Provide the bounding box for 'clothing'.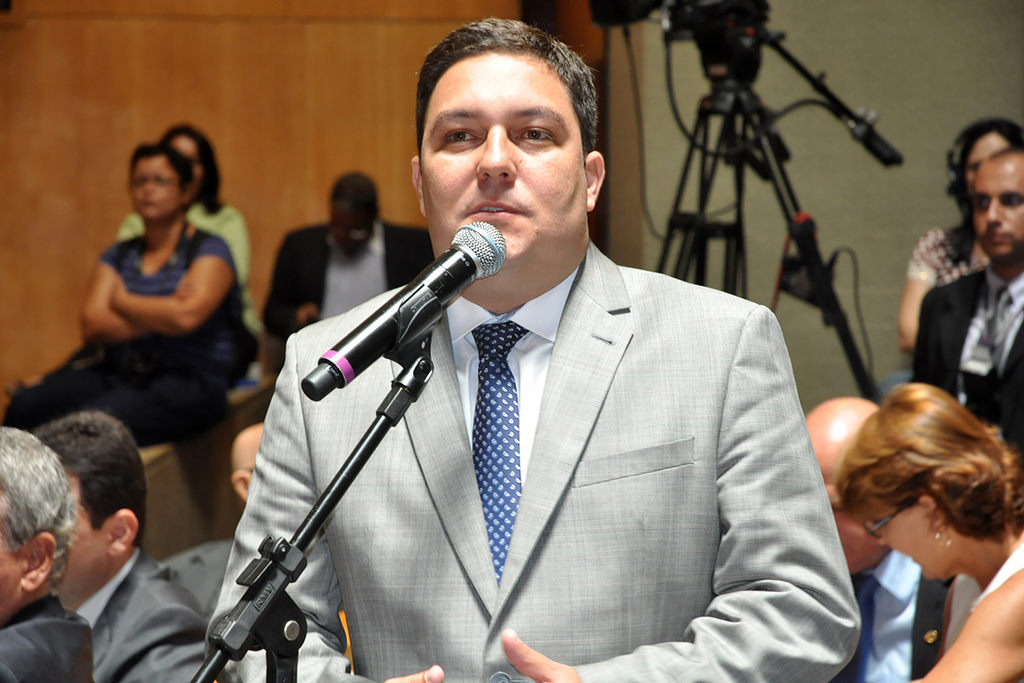
bbox(909, 226, 991, 286).
